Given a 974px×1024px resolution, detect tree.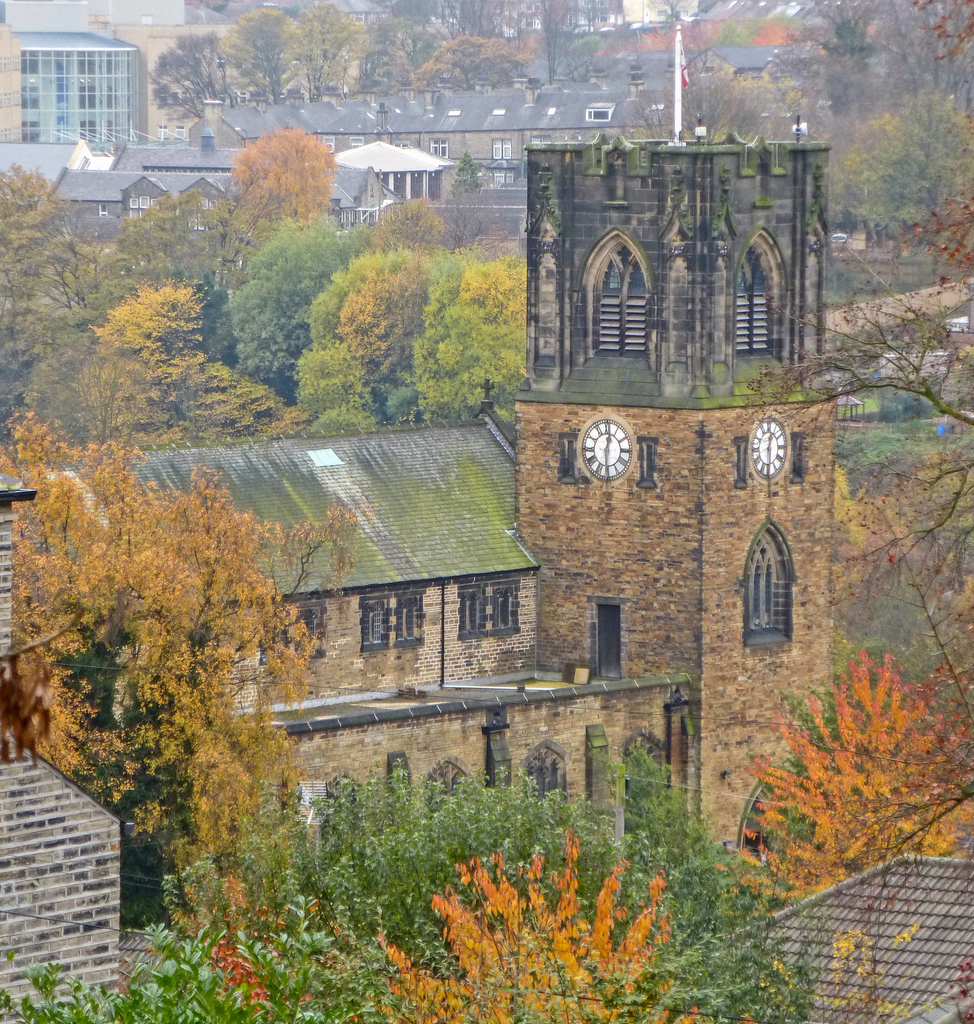
95 280 315 447.
